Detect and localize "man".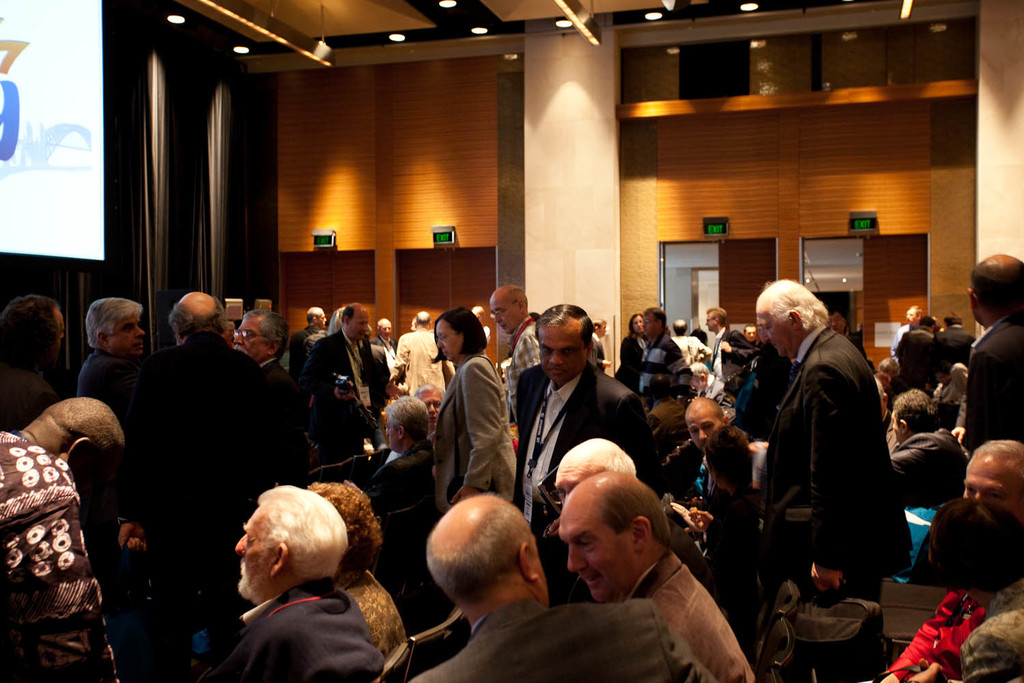
Localized at crop(591, 322, 618, 376).
